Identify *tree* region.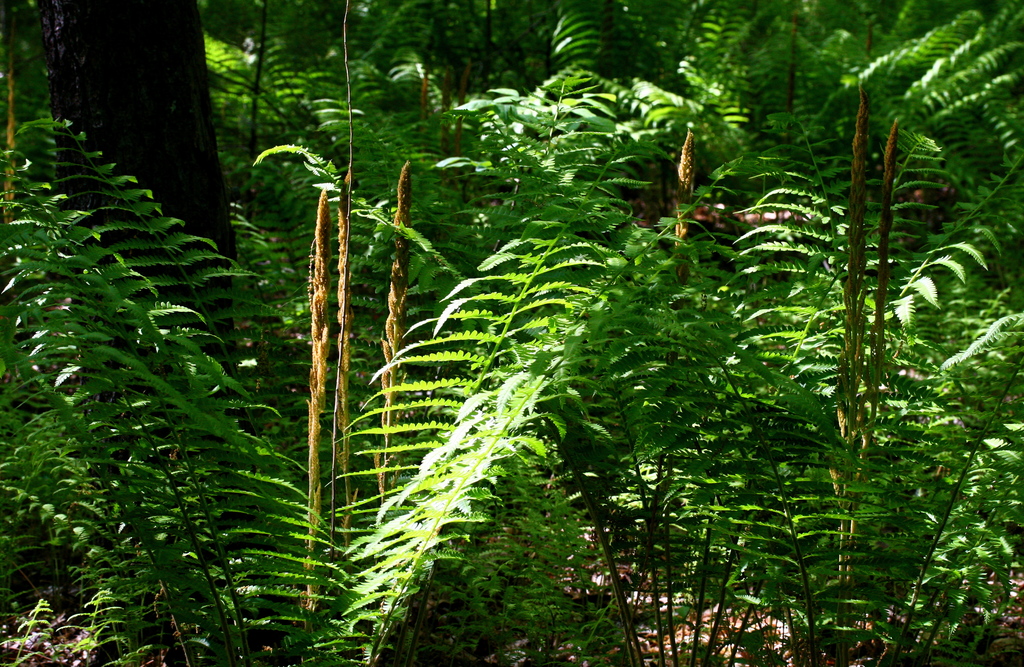
Region: 268:0:1023:666.
